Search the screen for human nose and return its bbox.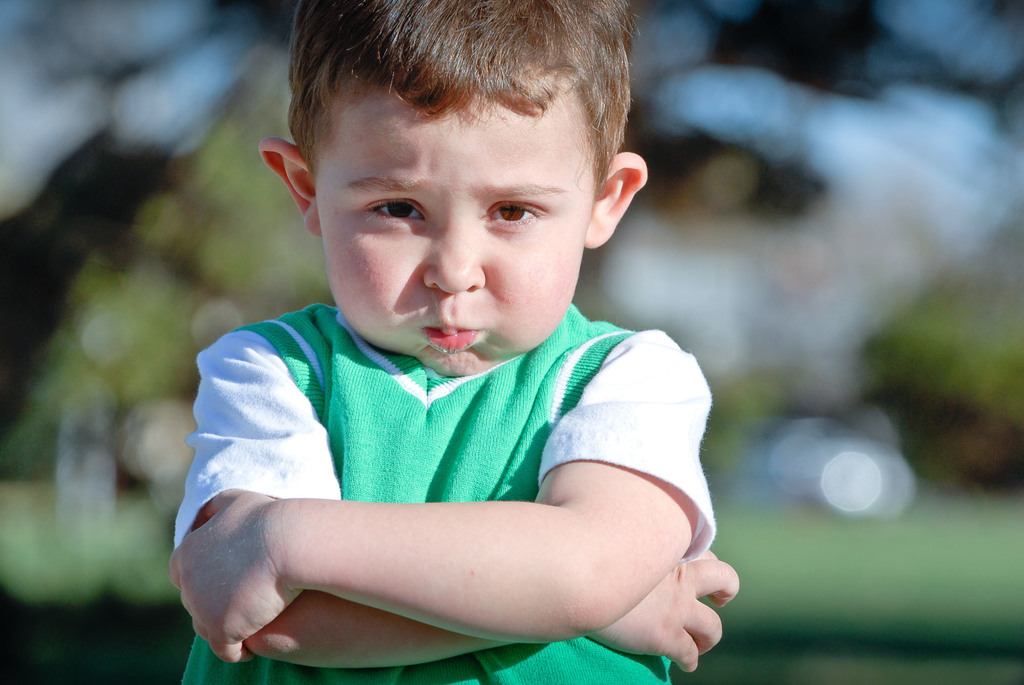
Found: Rect(422, 213, 484, 294).
